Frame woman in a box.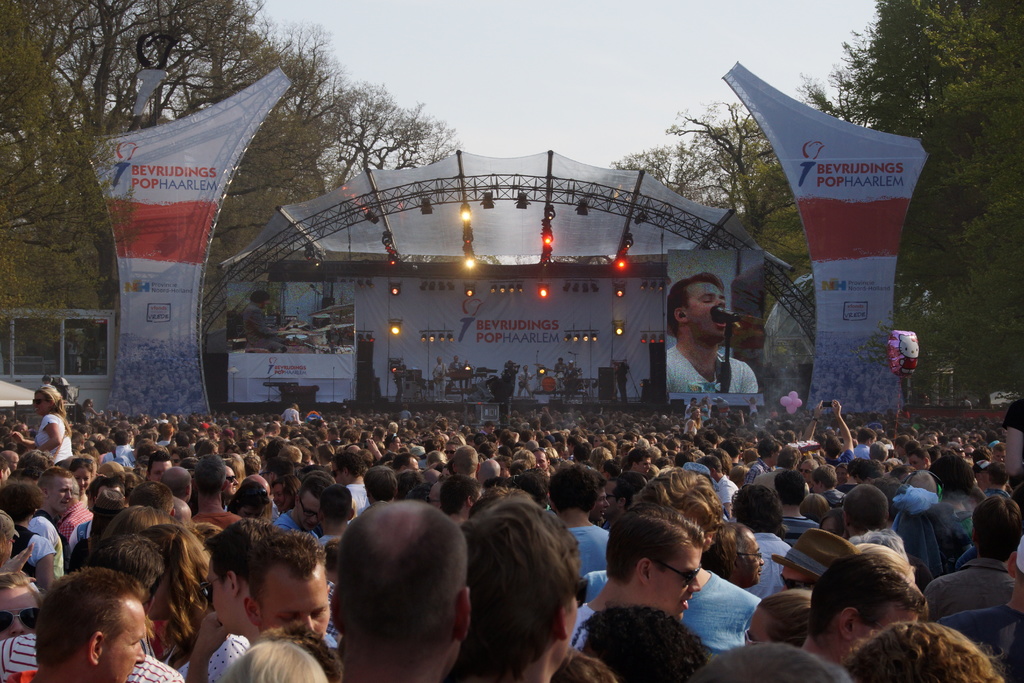
locate(228, 477, 271, 512).
